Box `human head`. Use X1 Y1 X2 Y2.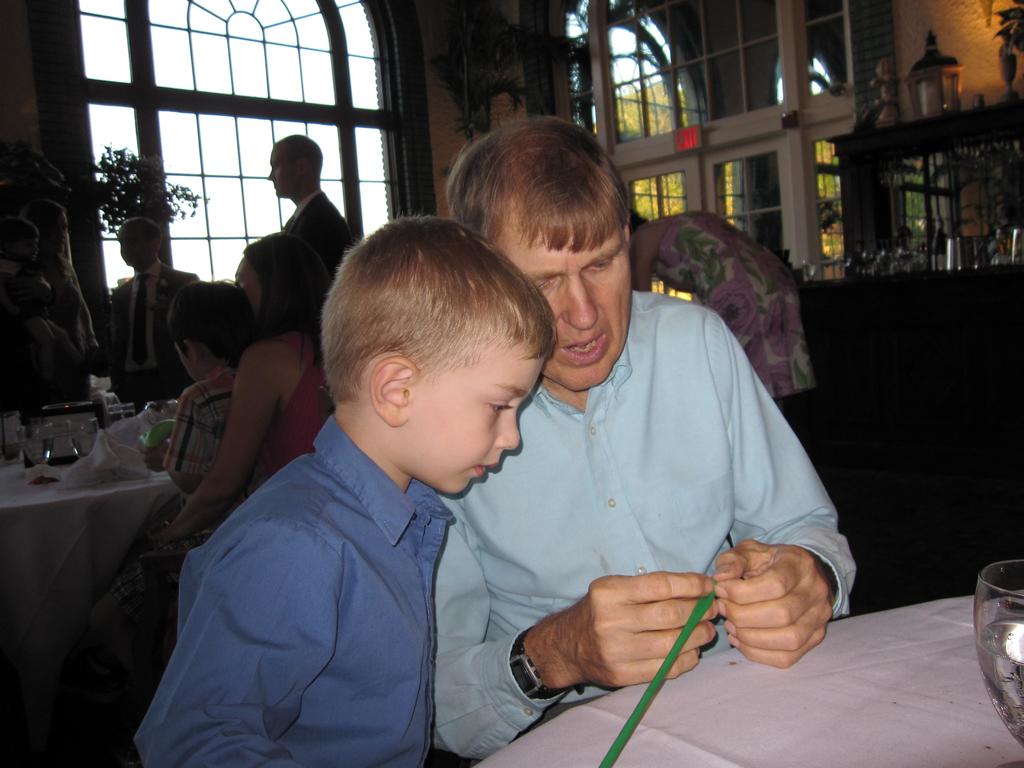
437 116 636 392.
